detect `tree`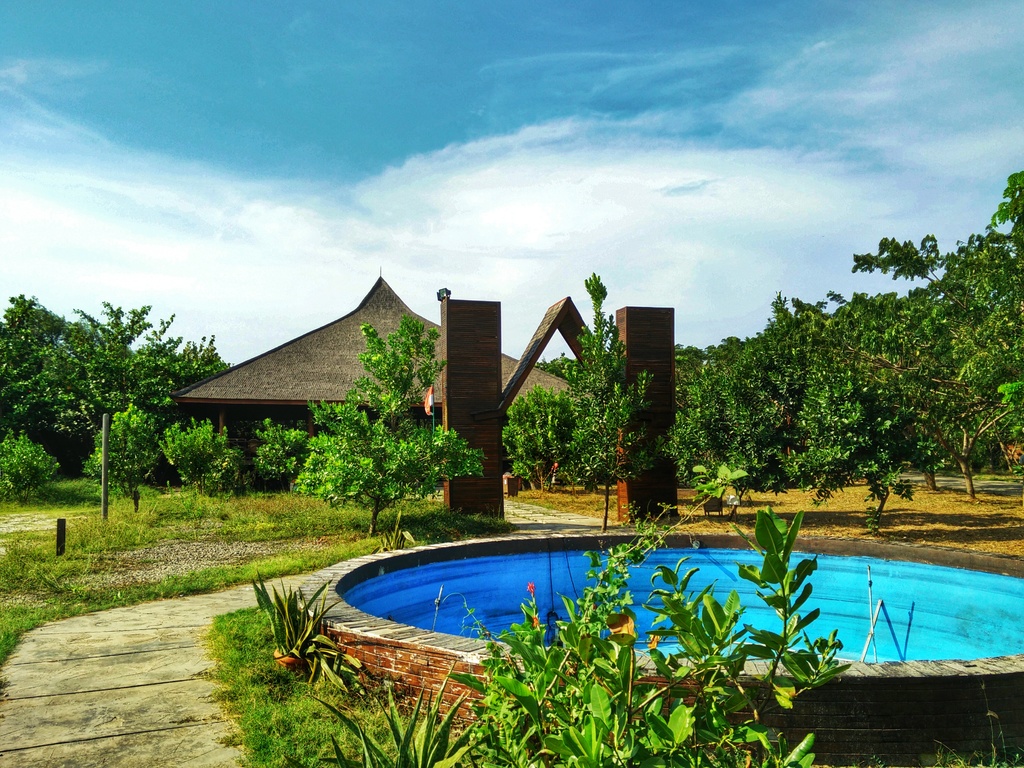
<bbox>298, 322, 458, 530</bbox>
